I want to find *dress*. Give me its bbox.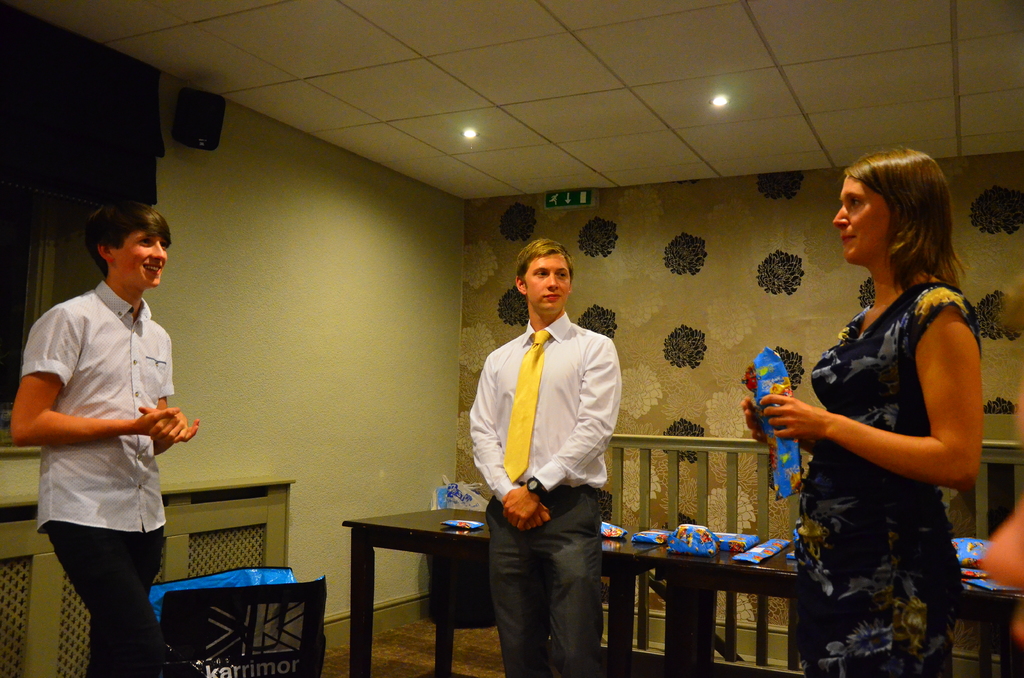
792 280 987 677.
